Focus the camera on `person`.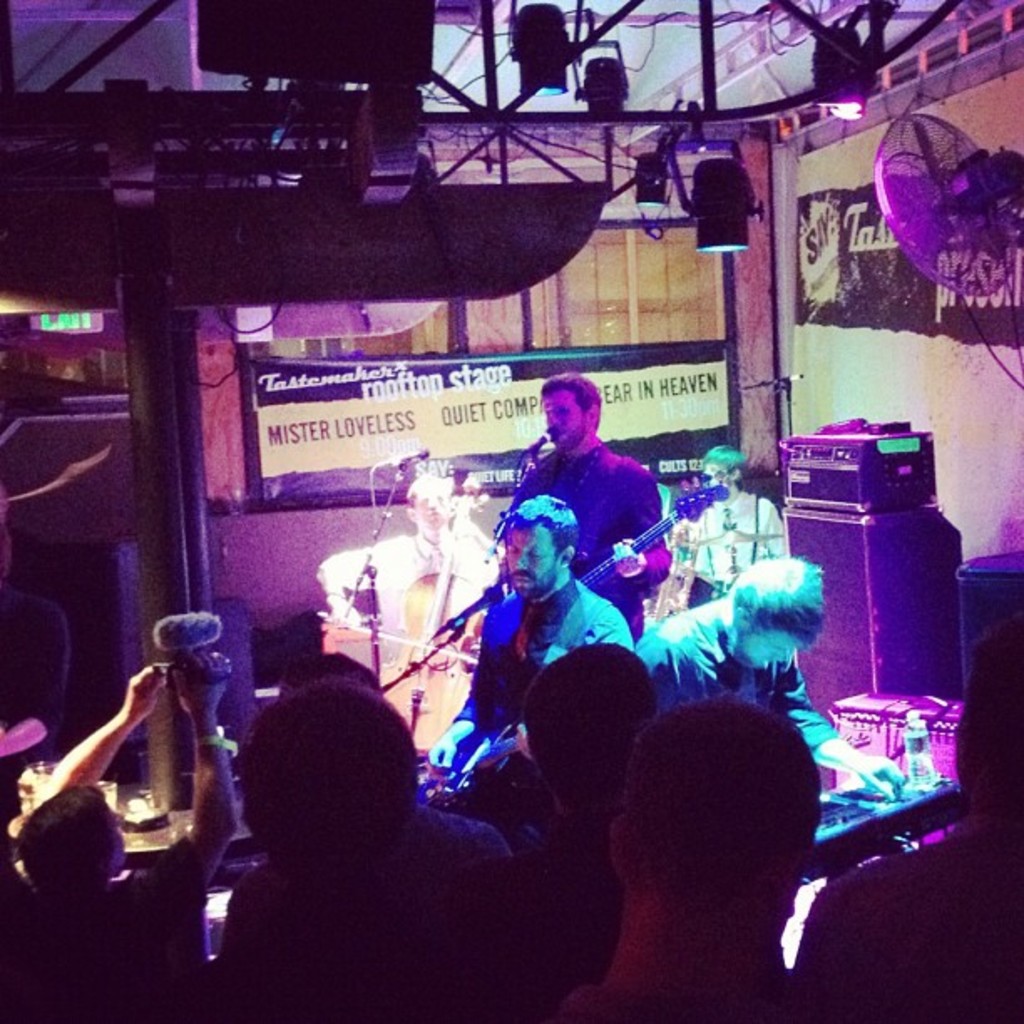
Focus region: [795, 617, 1022, 1022].
